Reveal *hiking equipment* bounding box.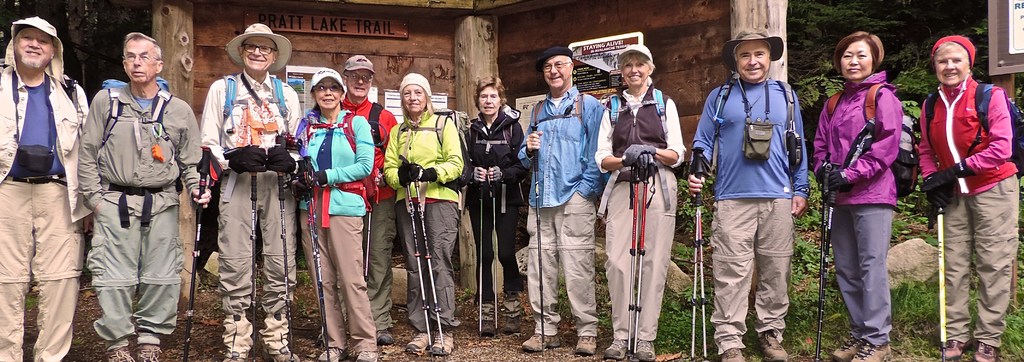
Revealed: x1=272, y1=143, x2=296, y2=361.
